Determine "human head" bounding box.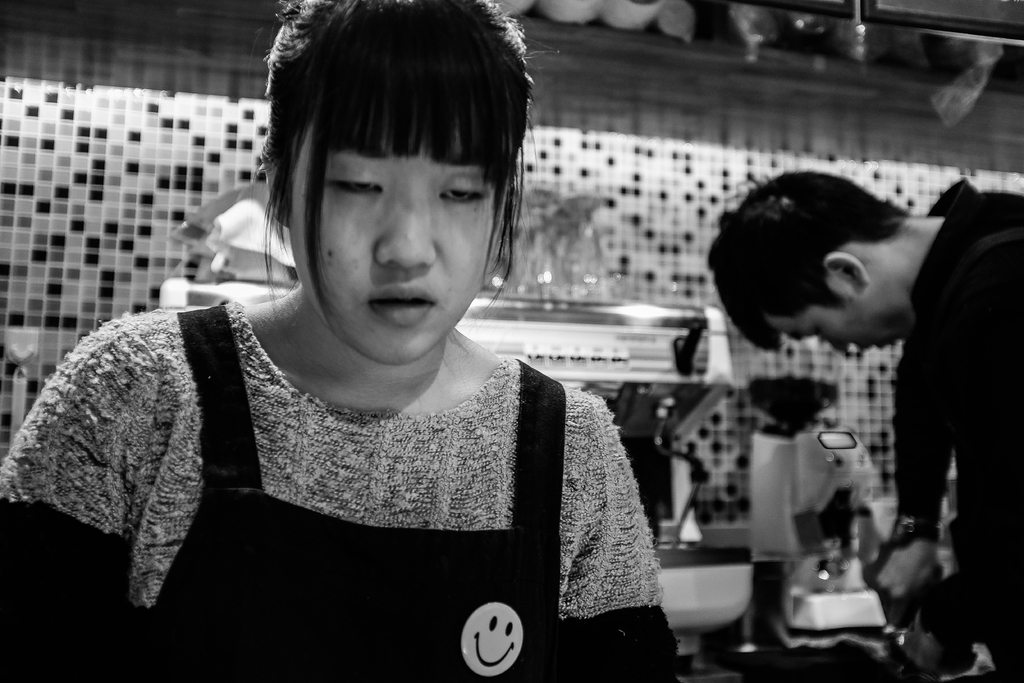
Determined: 257:0:531:367.
